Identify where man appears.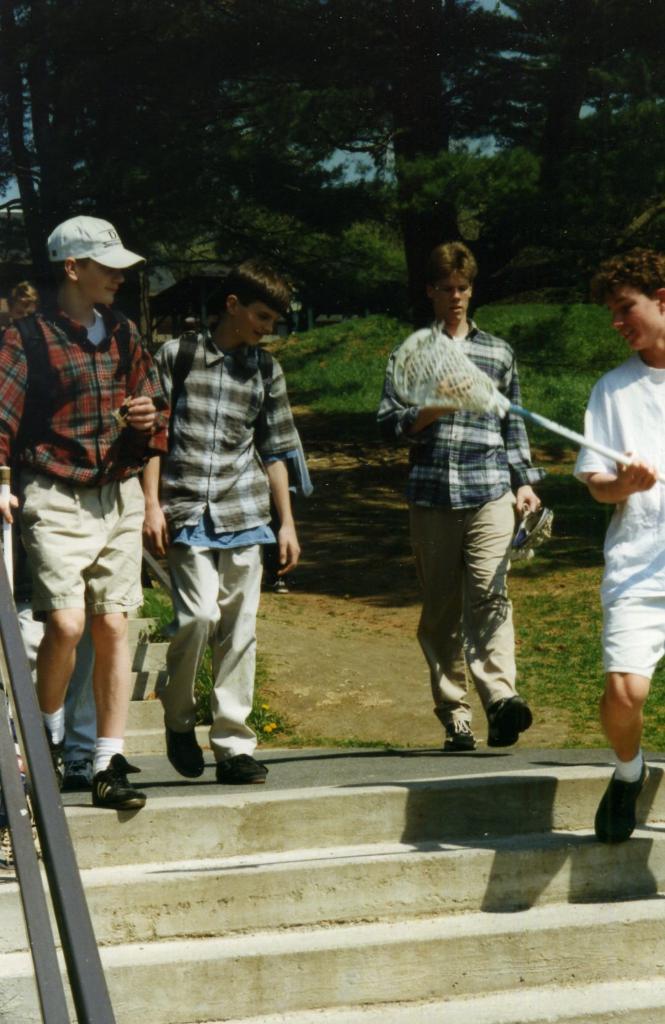
Appears at box=[139, 264, 318, 787].
